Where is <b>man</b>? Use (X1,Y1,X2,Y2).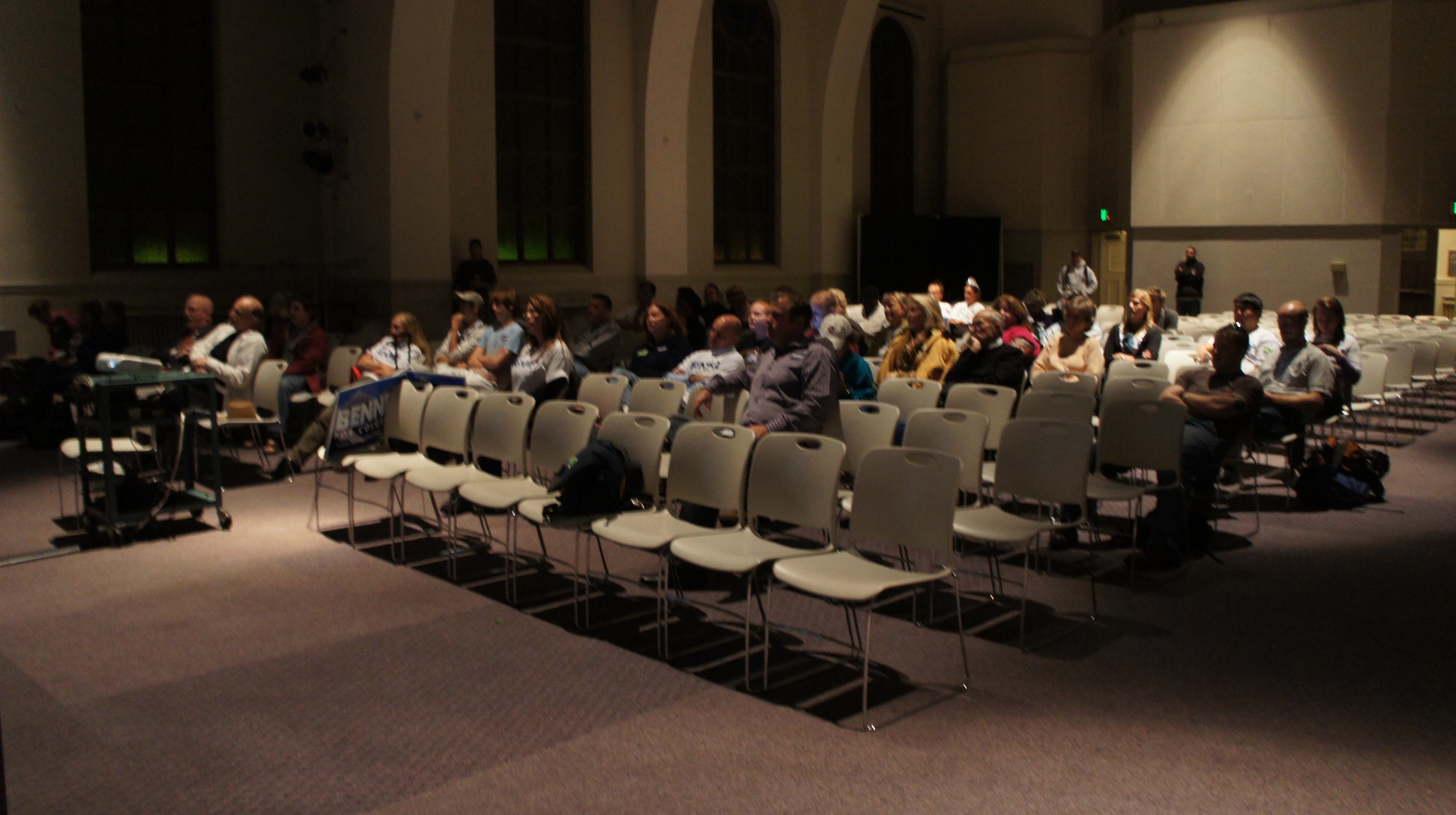
(71,126,97,163).
